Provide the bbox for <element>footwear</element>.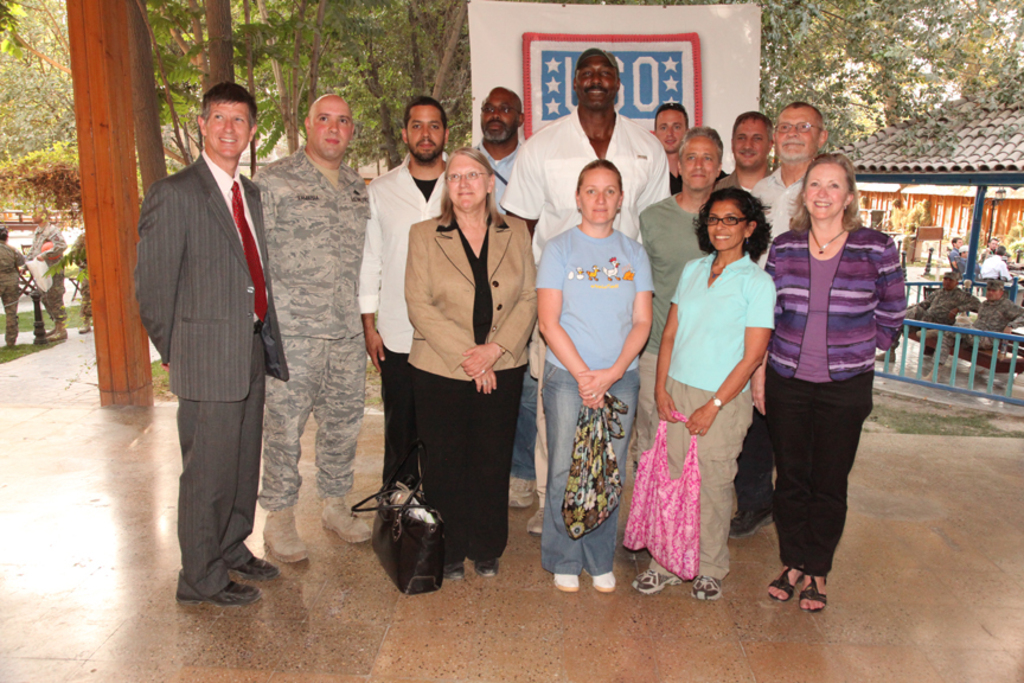
{"left": 444, "top": 555, "right": 466, "bottom": 579}.
